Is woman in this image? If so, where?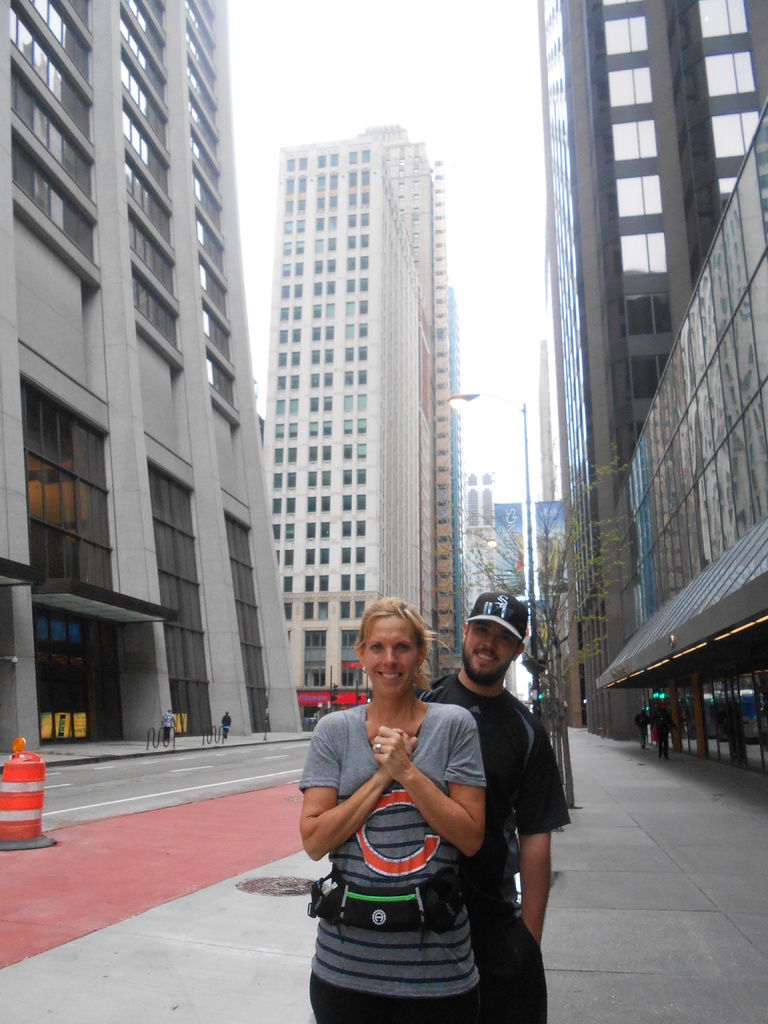
Yes, at locate(292, 598, 514, 1021).
